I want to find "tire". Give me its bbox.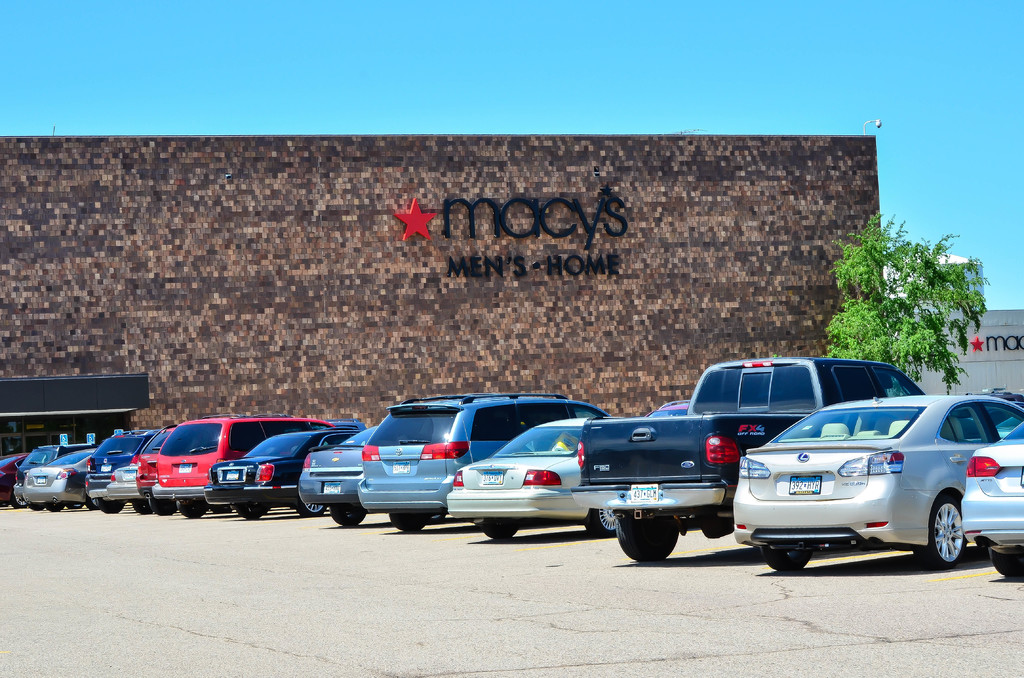
Rect(99, 503, 127, 512).
